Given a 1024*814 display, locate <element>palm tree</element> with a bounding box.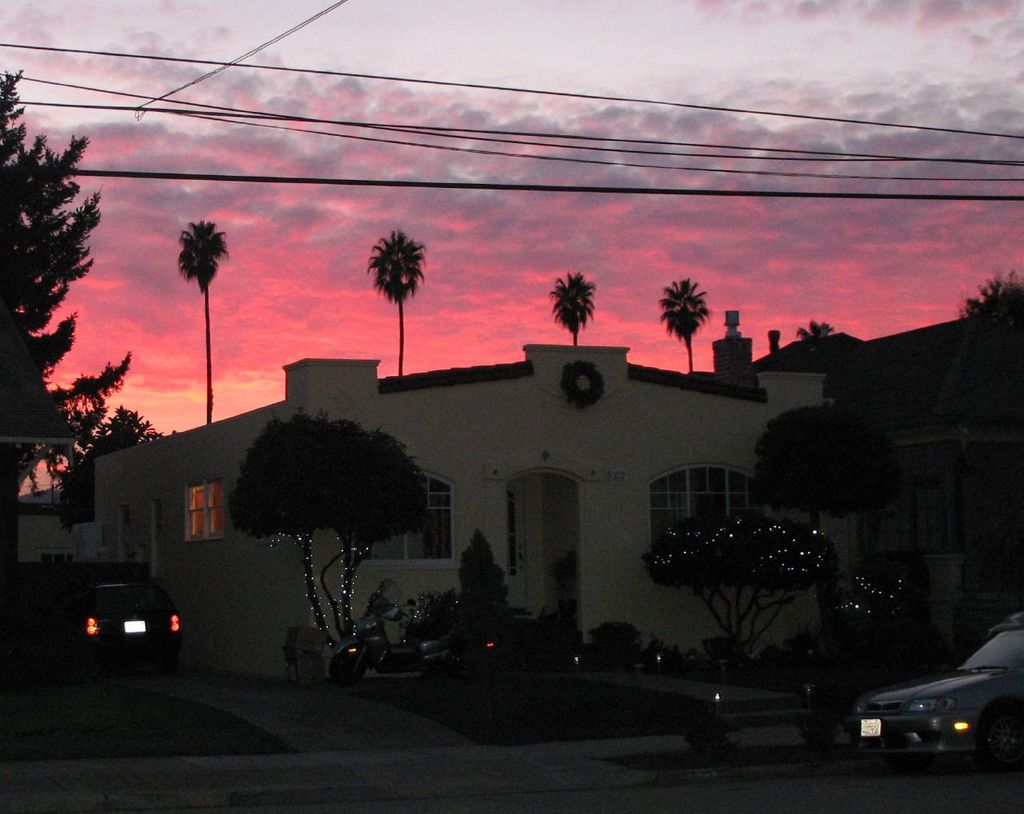
Located: <region>652, 279, 719, 400</region>.
